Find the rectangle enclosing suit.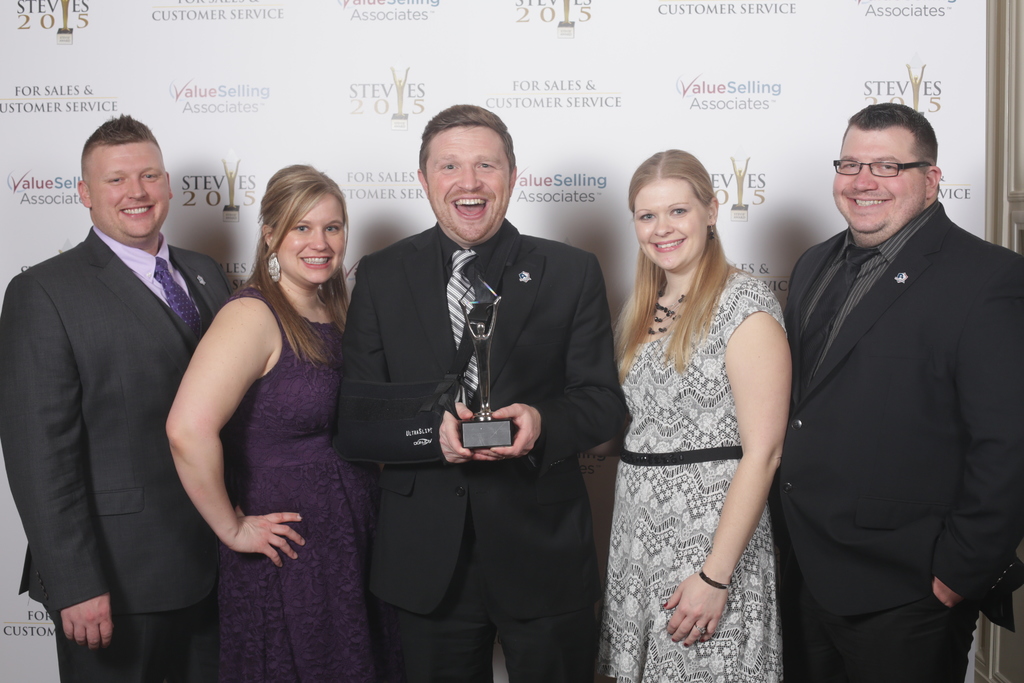
left=333, top=219, right=636, bottom=682.
